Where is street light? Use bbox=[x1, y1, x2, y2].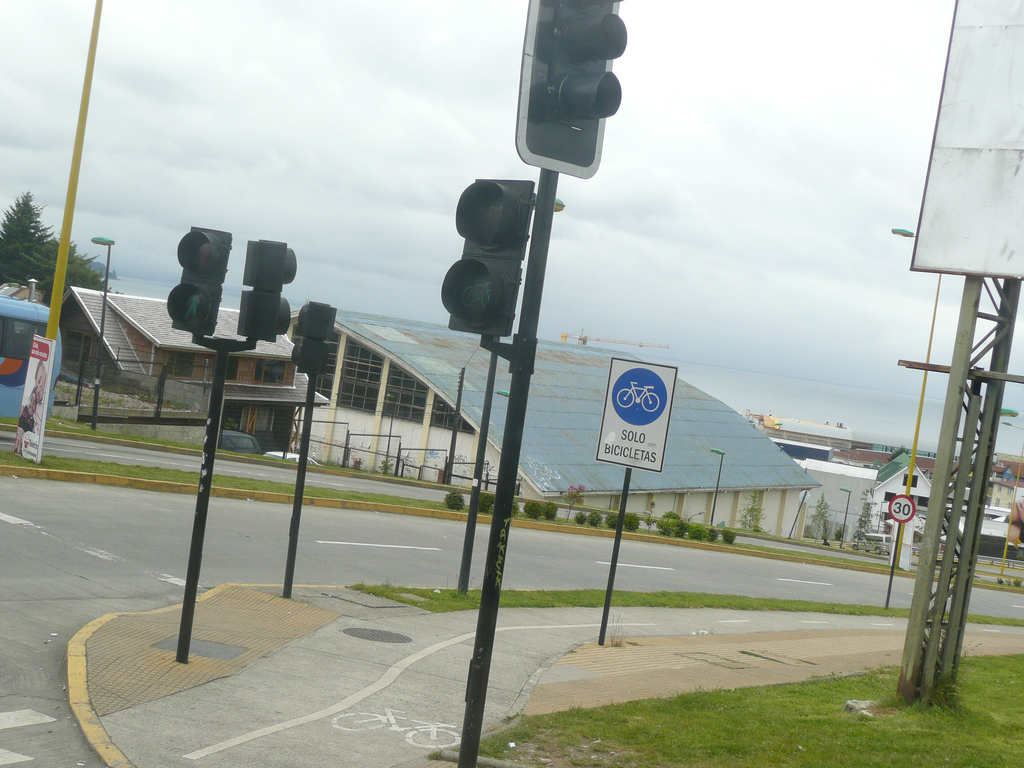
bbox=[691, 507, 708, 520].
